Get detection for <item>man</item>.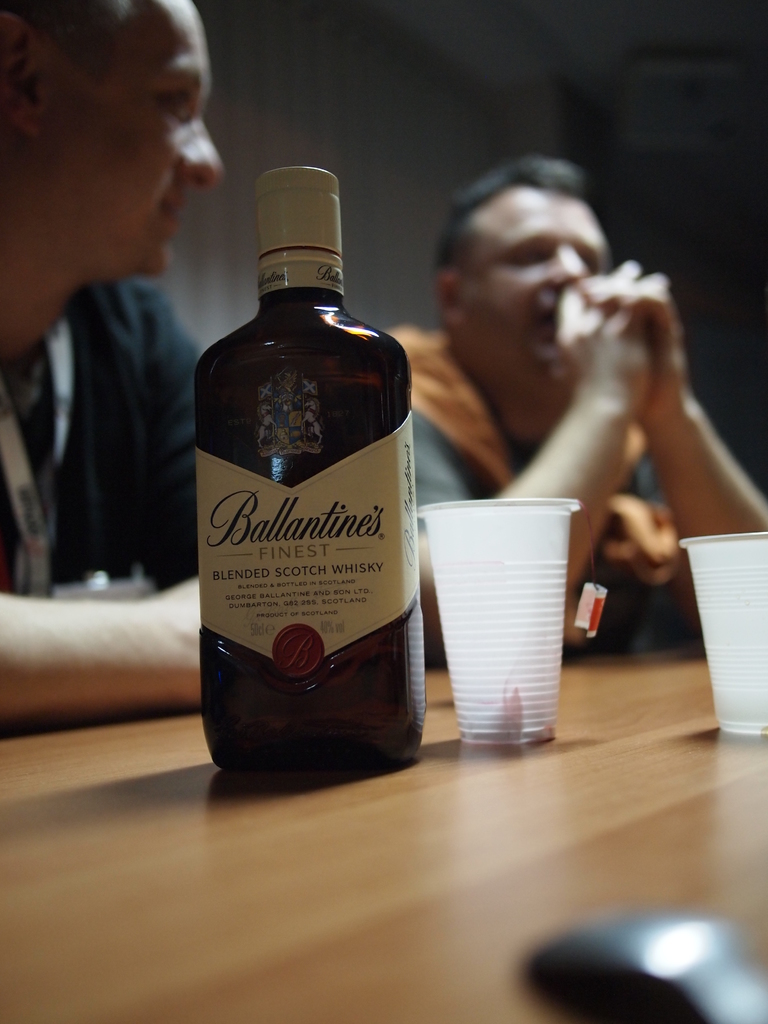
Detection: (394,154,767,655).
